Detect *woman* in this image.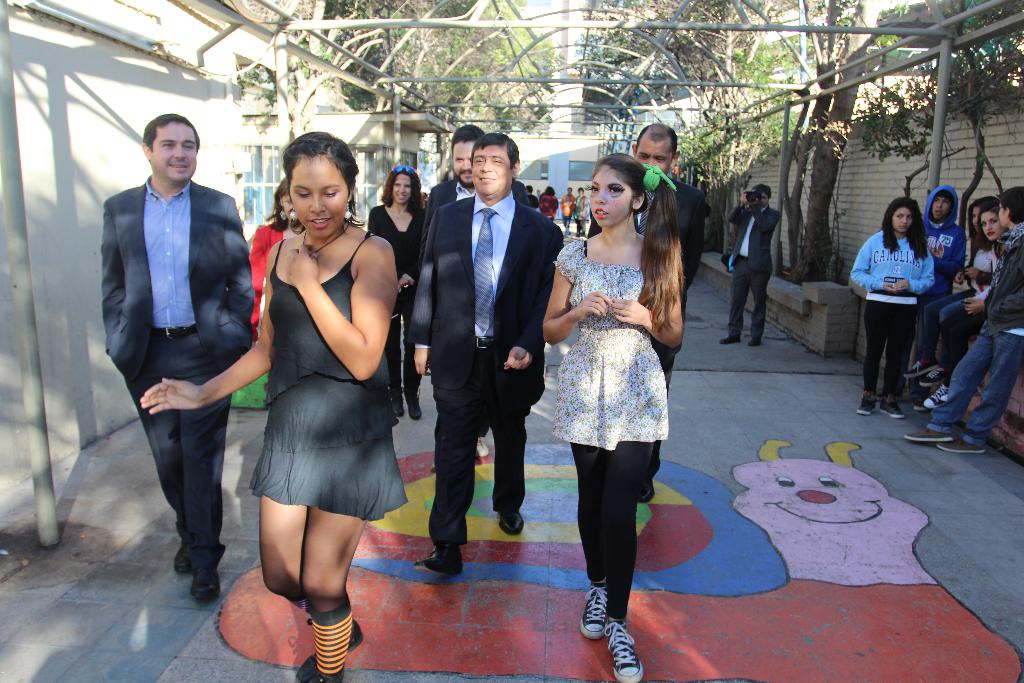
Detection: bbox=(902, 195, 1005, 391).
